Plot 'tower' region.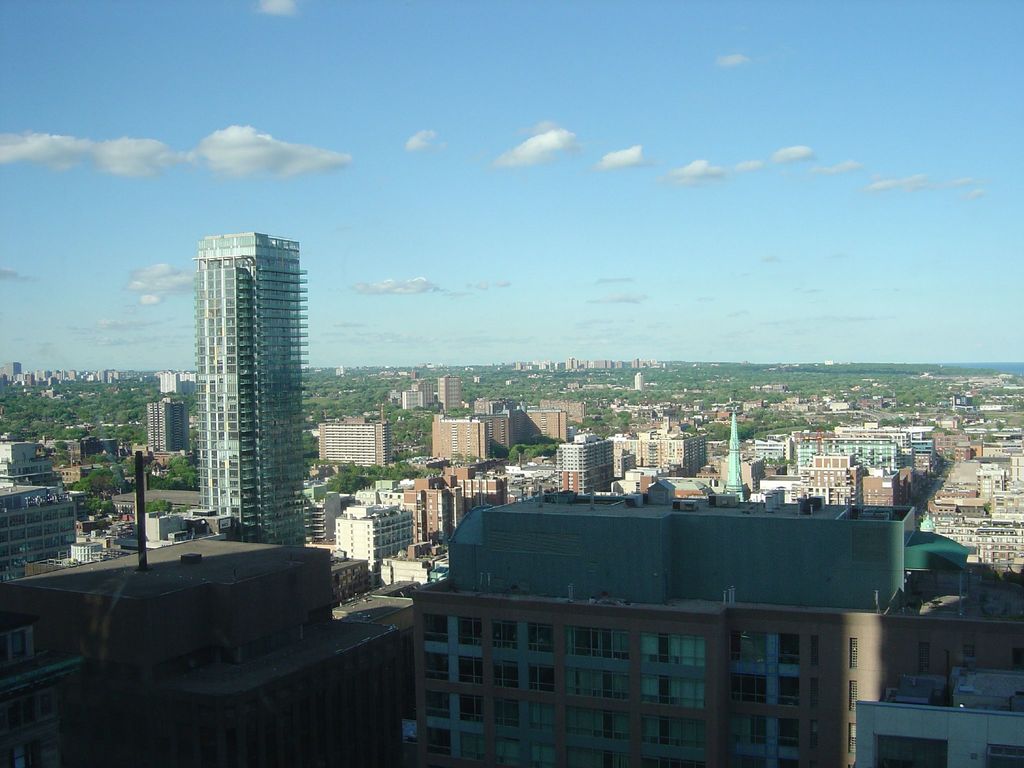
Plotted at {"left": 0, "top": 481, "right": 83, "bottom": 568}.
